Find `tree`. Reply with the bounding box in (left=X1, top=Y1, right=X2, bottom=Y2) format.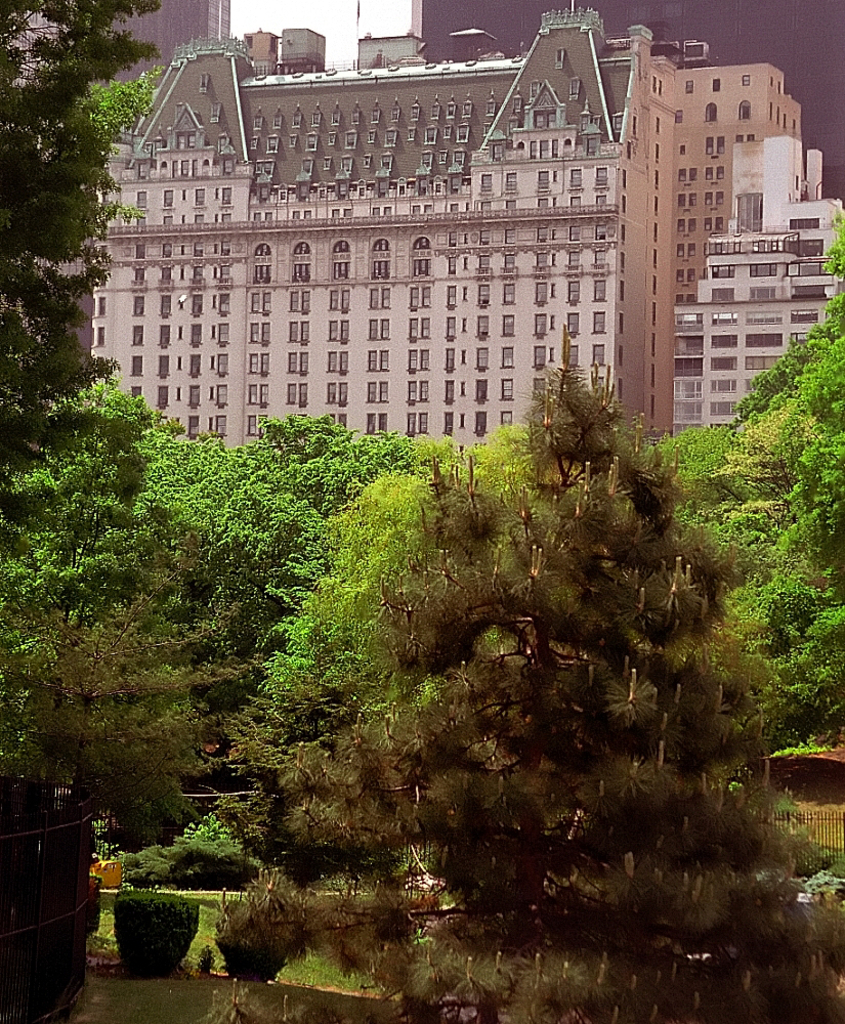
(left=0, top=373, right=182, bottom=589).
